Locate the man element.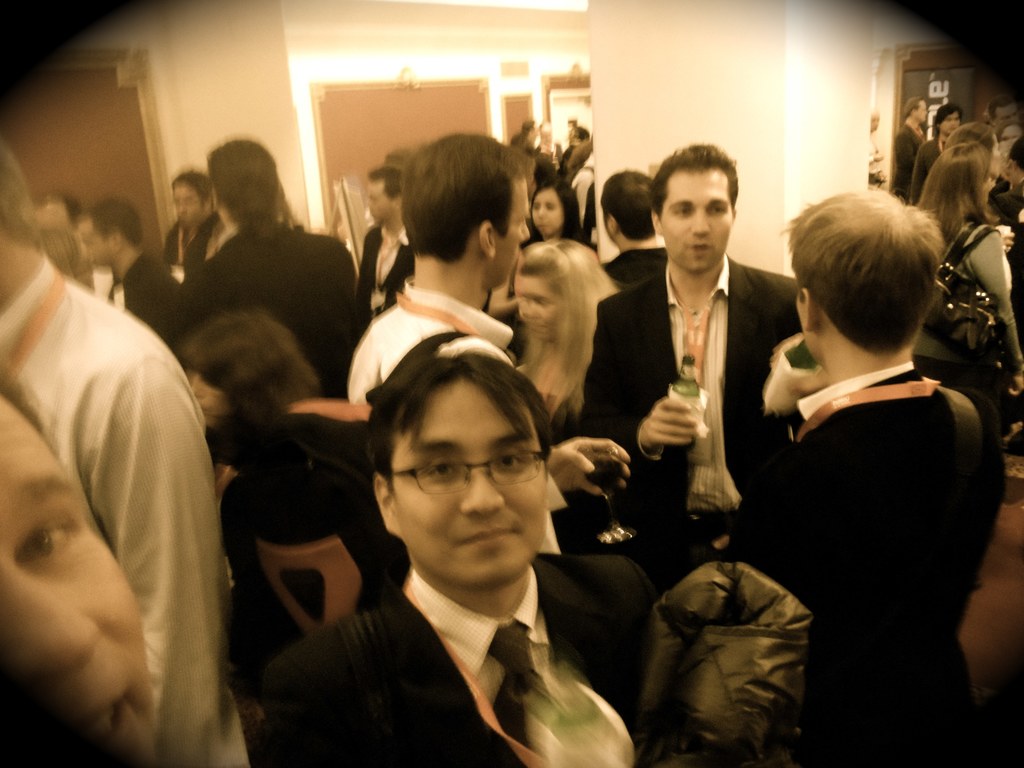
Element bbox: {"x1": 359, "y1": 172, "x2": 427, "y2": 333}.
